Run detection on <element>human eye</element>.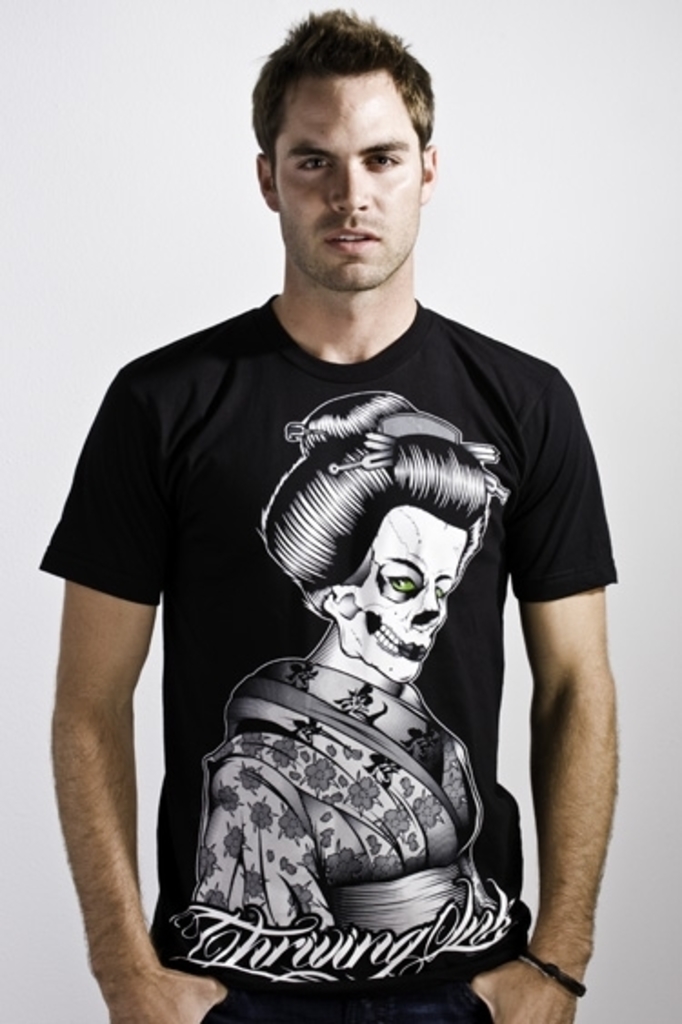
Result: {"left": 358, "top": 147, "right": 409, "bottom": 175}.
